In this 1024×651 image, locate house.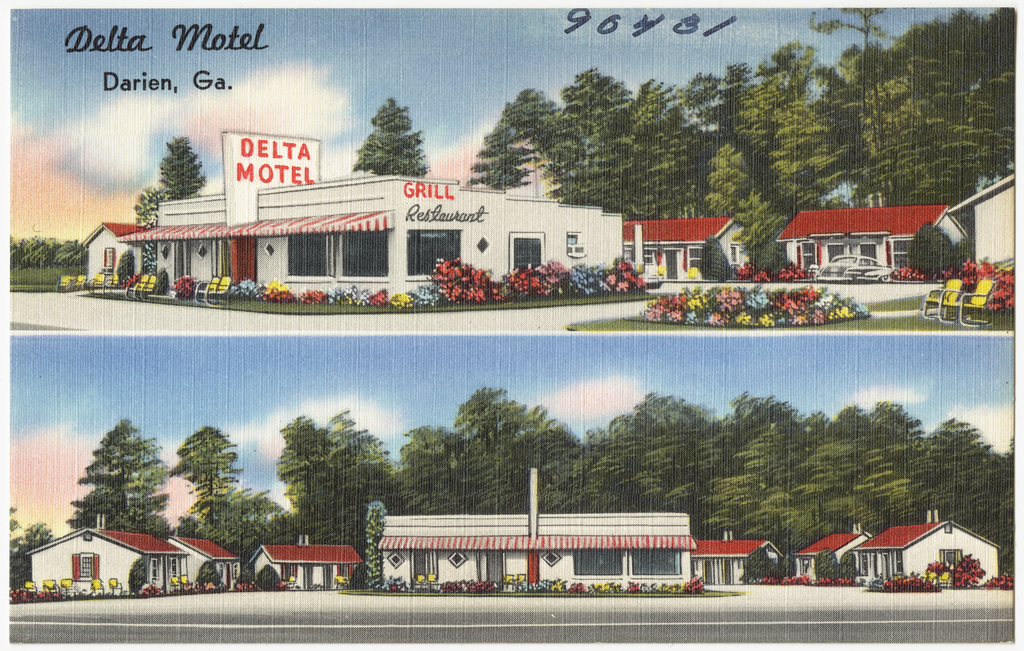
Bounding box: {"x1": 949, "y1": 170, "x2": 1023, "y2": 288}.
